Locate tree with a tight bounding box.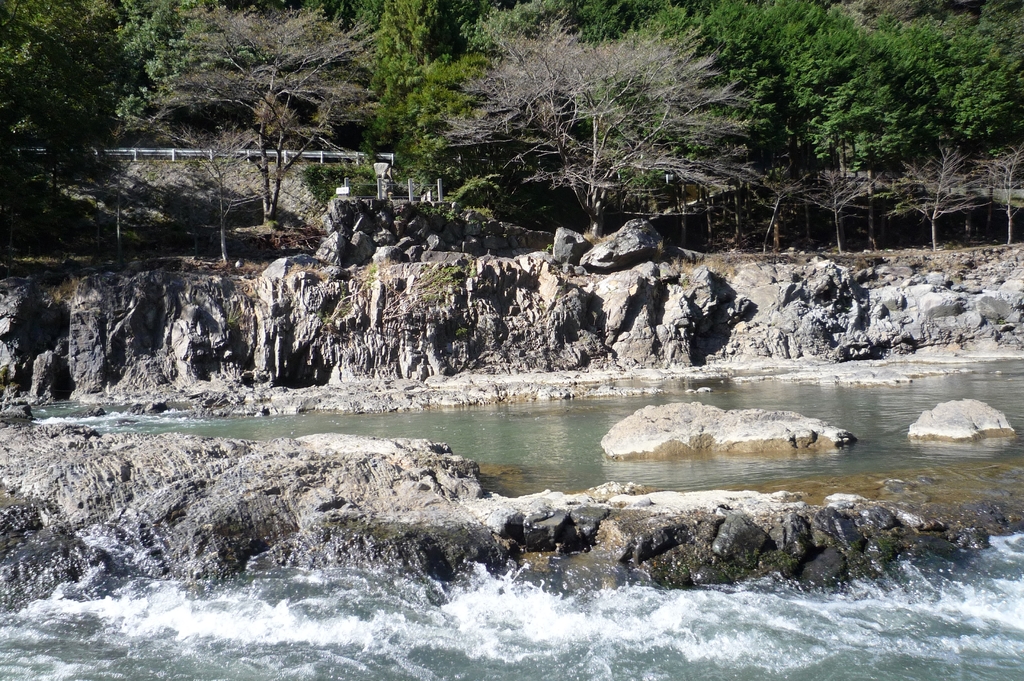
462:0:552:52.
